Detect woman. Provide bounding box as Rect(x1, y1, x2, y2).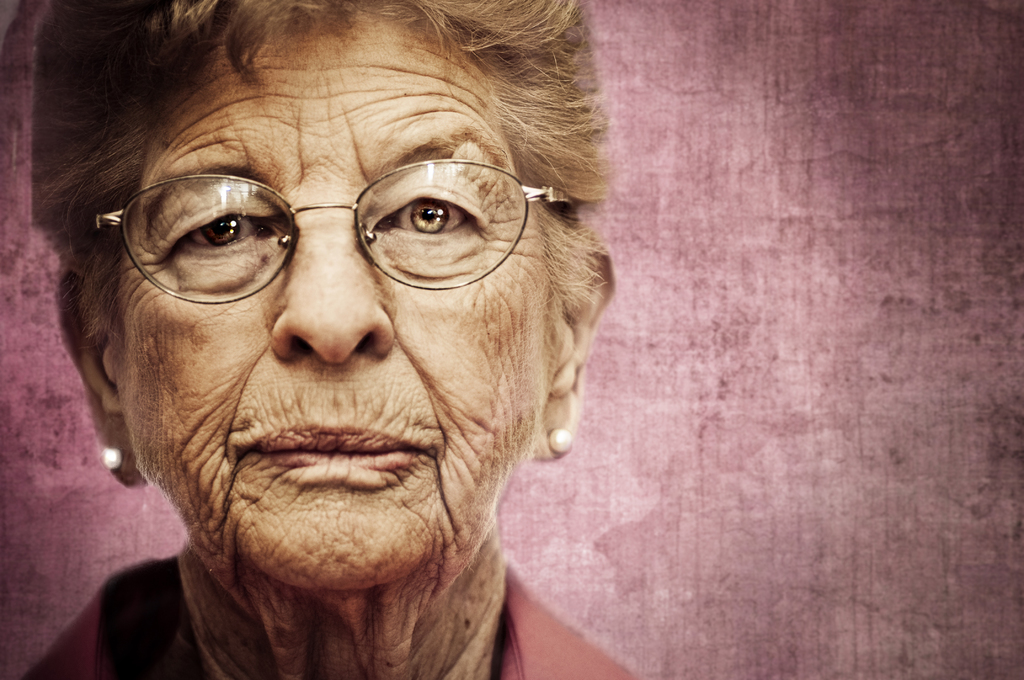
Rect(8, 0, 707, 679).
